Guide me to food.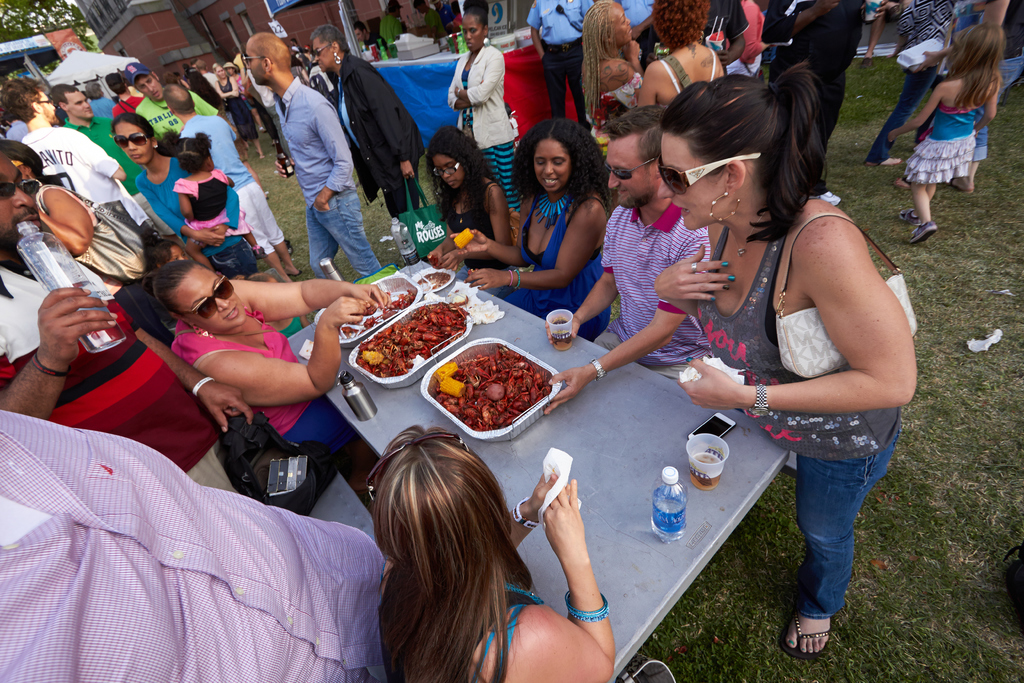
Guidance: (x1=337, y1=291, x2=417, y2=343).
